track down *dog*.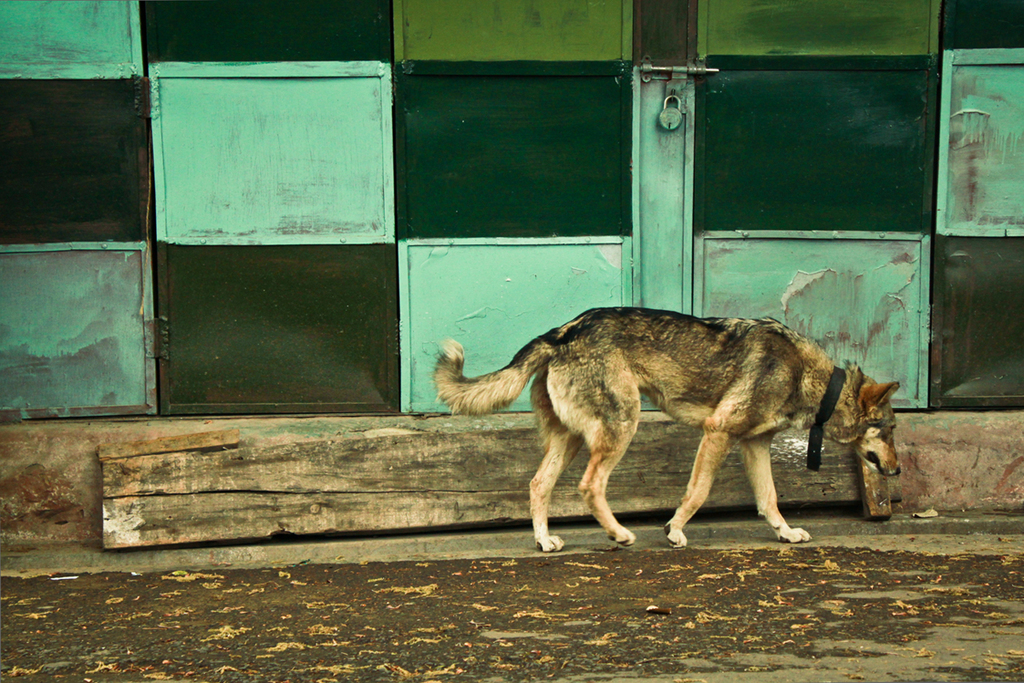
Tracked to (x1=428, y1=305, x2=905, y2=553).
